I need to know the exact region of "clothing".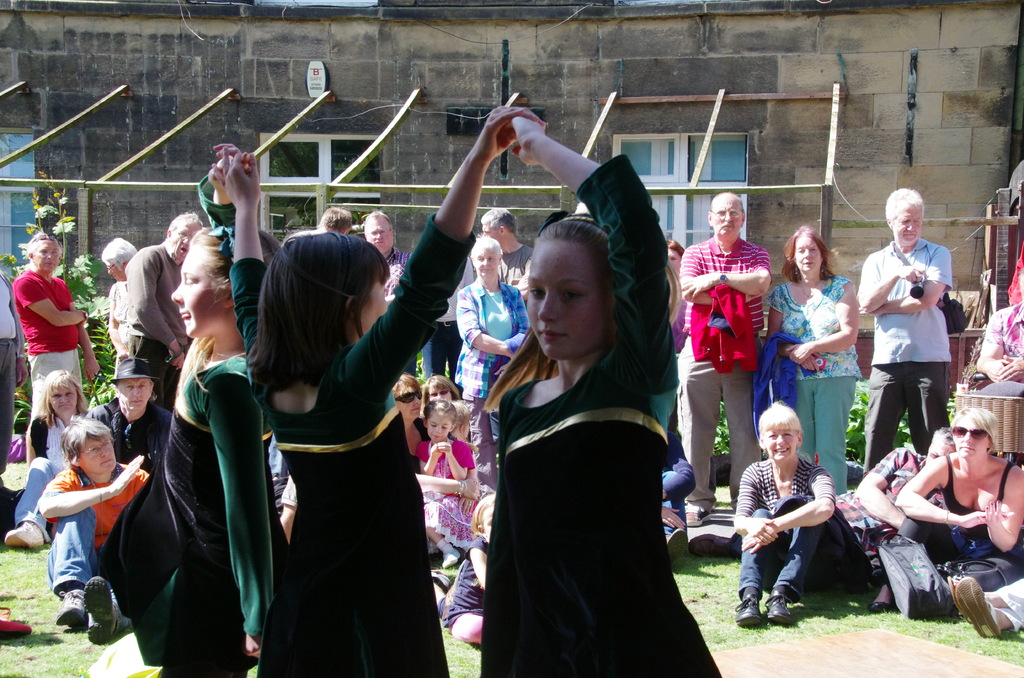
Region: (x1=982, y1=566, x2=1023, y2=637).
